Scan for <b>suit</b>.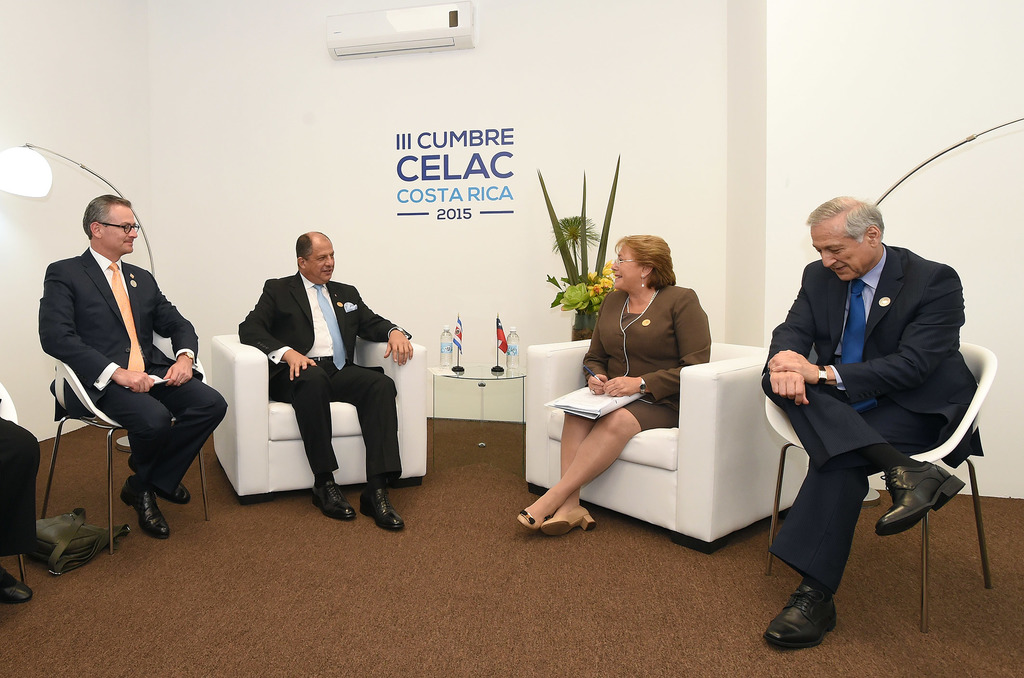
Scan result: <box>36,247,224,491</box>.
